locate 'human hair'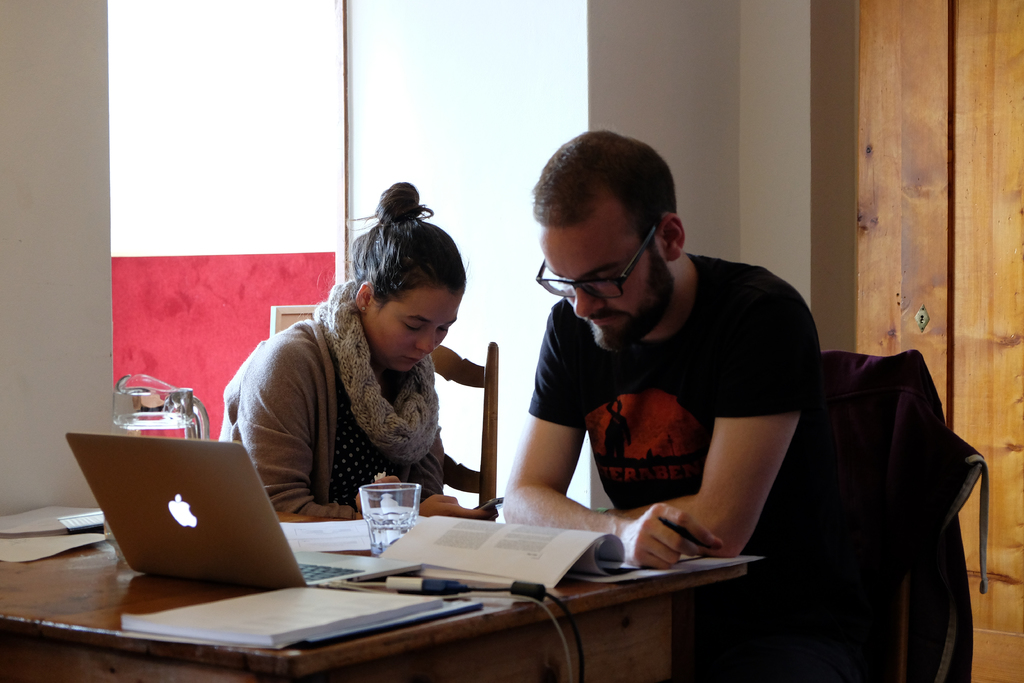
<bbox>320, 177, 468, 309</bbox>
